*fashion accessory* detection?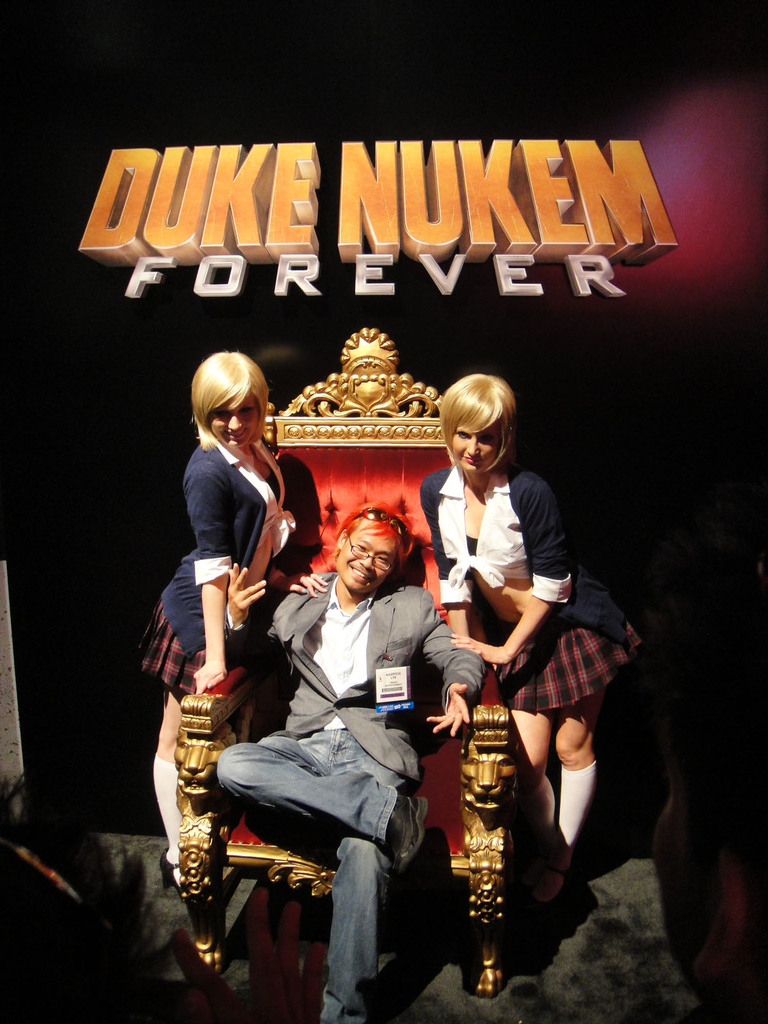
crop(151, 753, 186, 886)
